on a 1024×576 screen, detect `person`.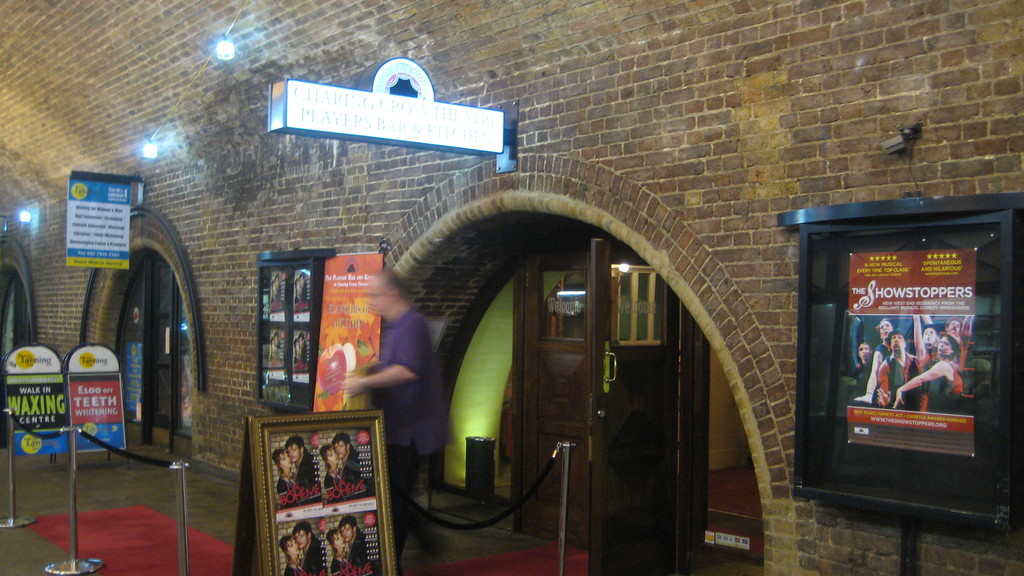
333:263:455:575.
